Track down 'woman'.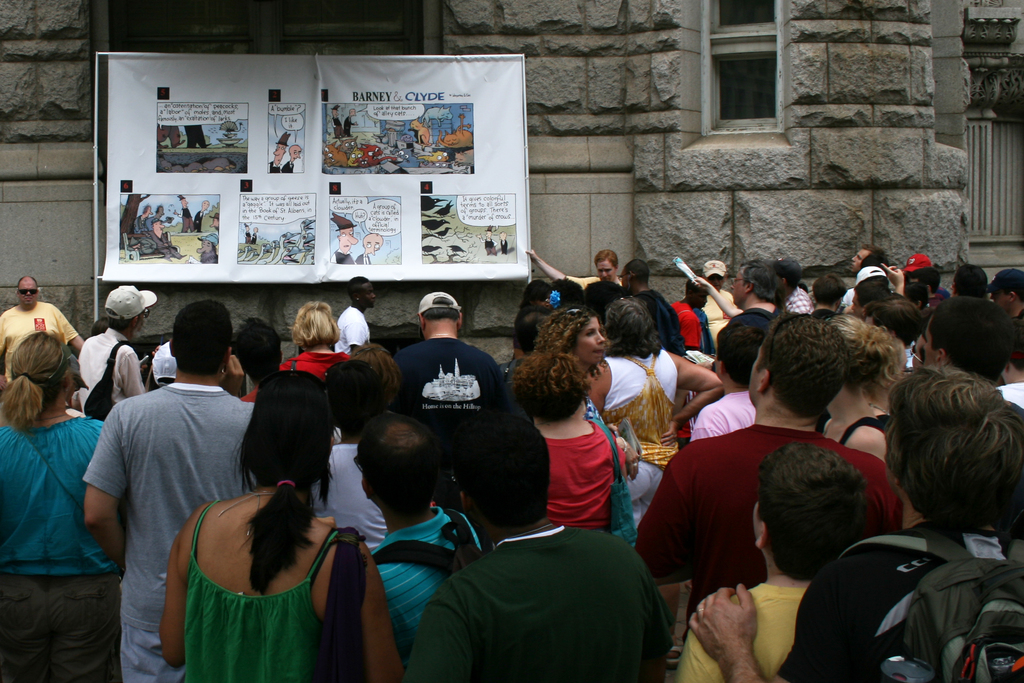
Tracked to [590, 303, 719, 468].
